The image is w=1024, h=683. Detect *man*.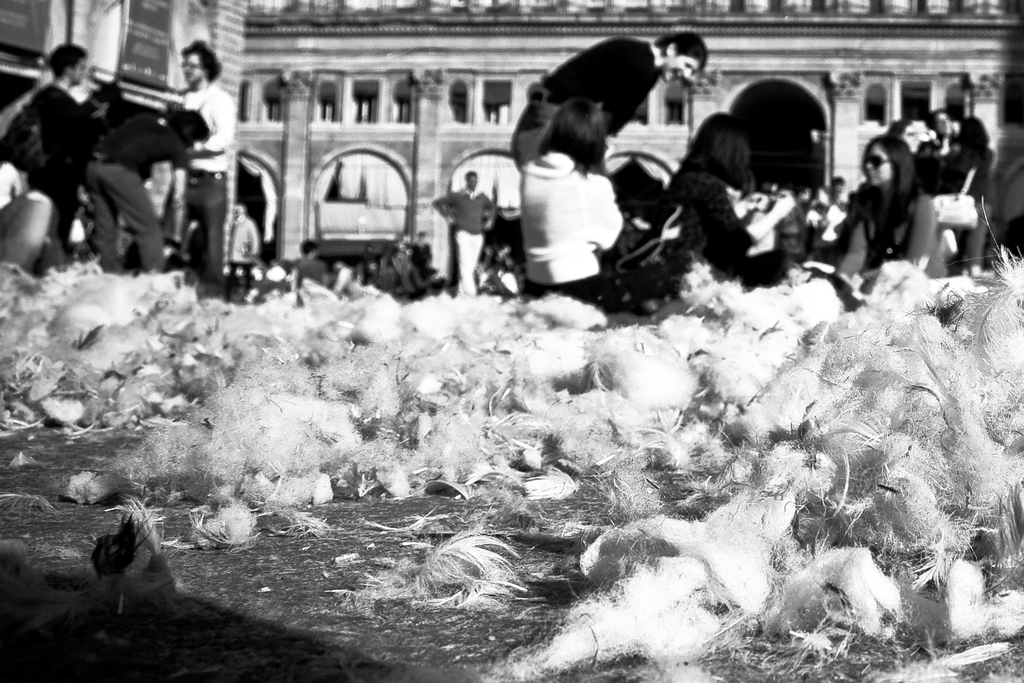
Detection: 175/36/235/293.
